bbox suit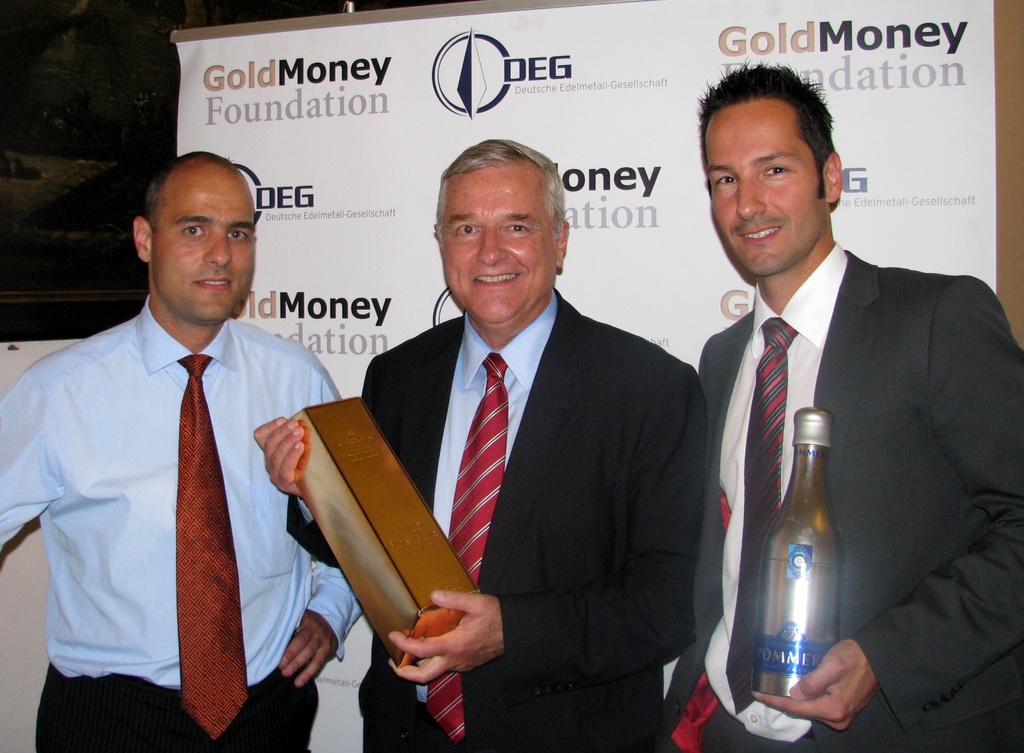
[283,287,712,752]
